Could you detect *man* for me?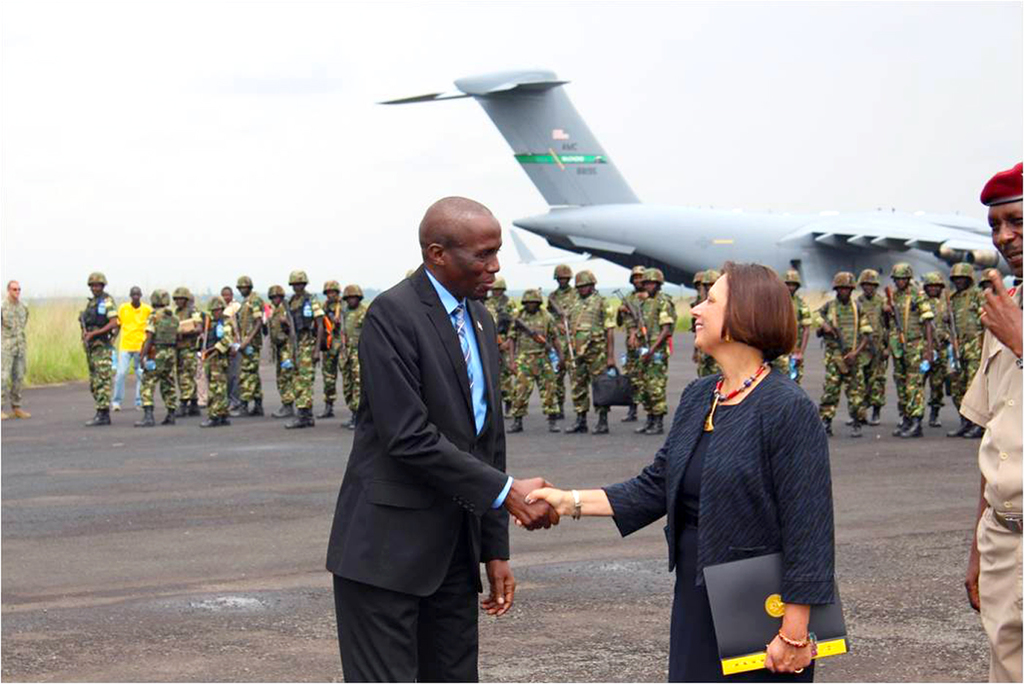
Detection result: region(0, 277, 33, 420).
